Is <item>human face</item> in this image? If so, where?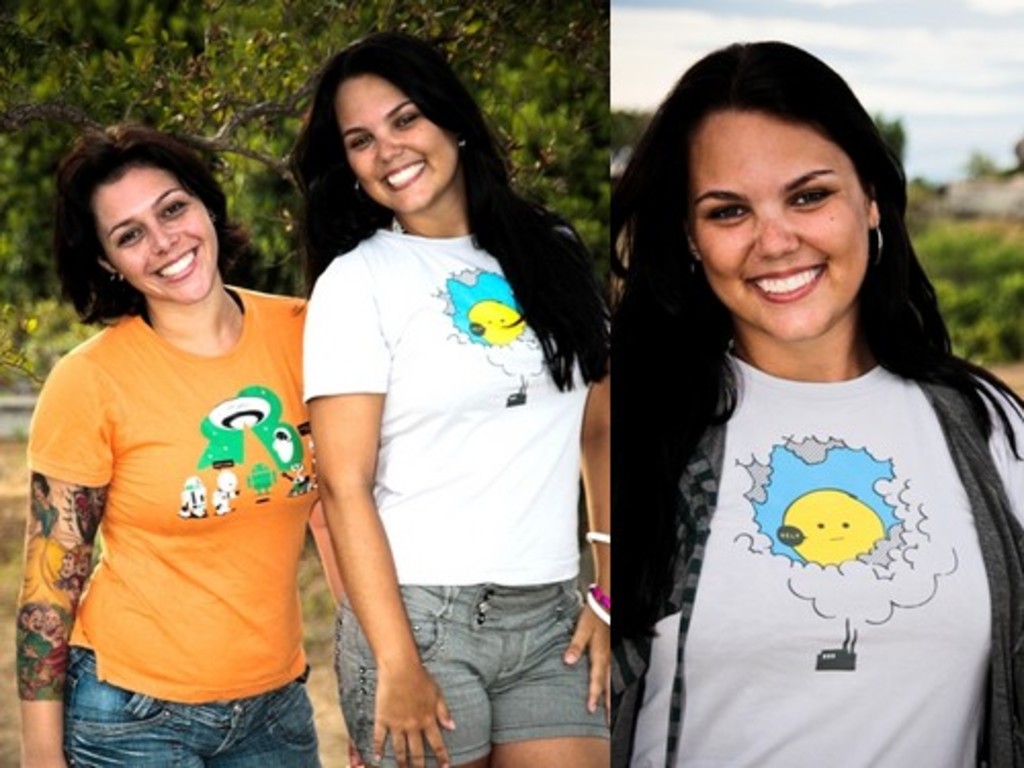
Yes, at [x1=90, y1=160, x2=223, y2=303].
